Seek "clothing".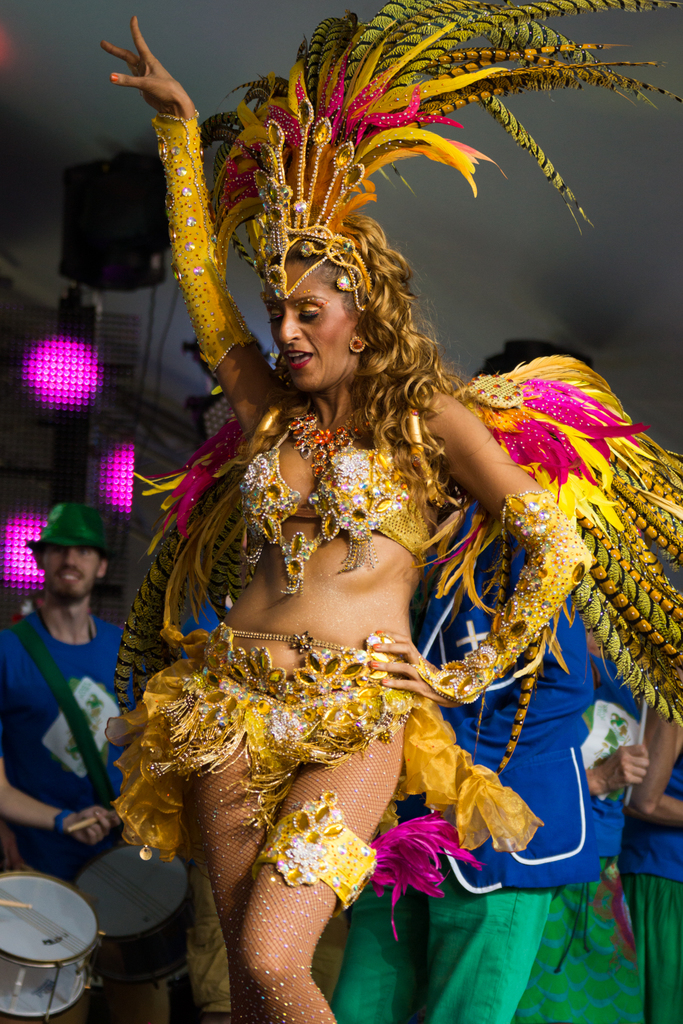
<box>120,397,542,863</box>.
